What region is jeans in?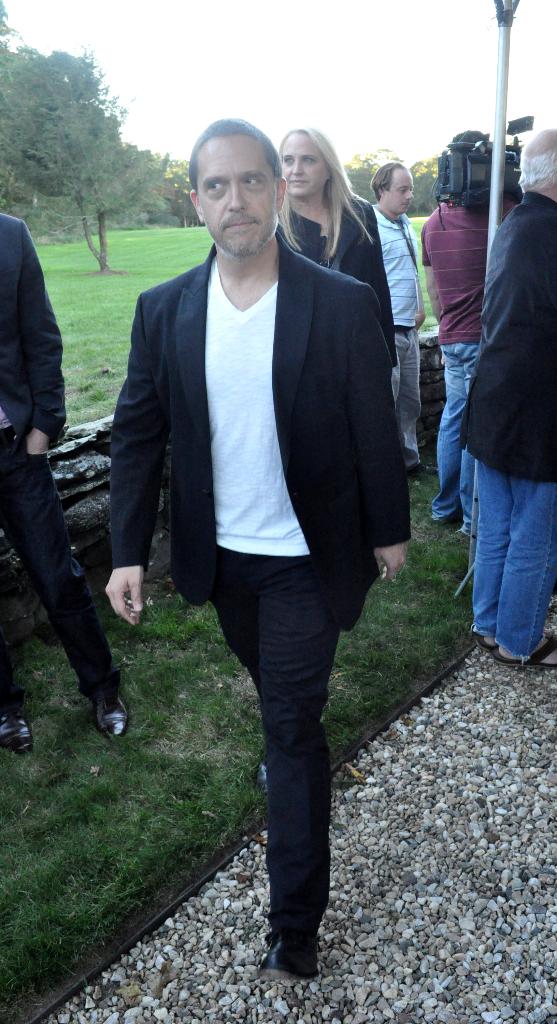
{"left": 459, "top": 449, "right": 551, "bottom": 668}.
